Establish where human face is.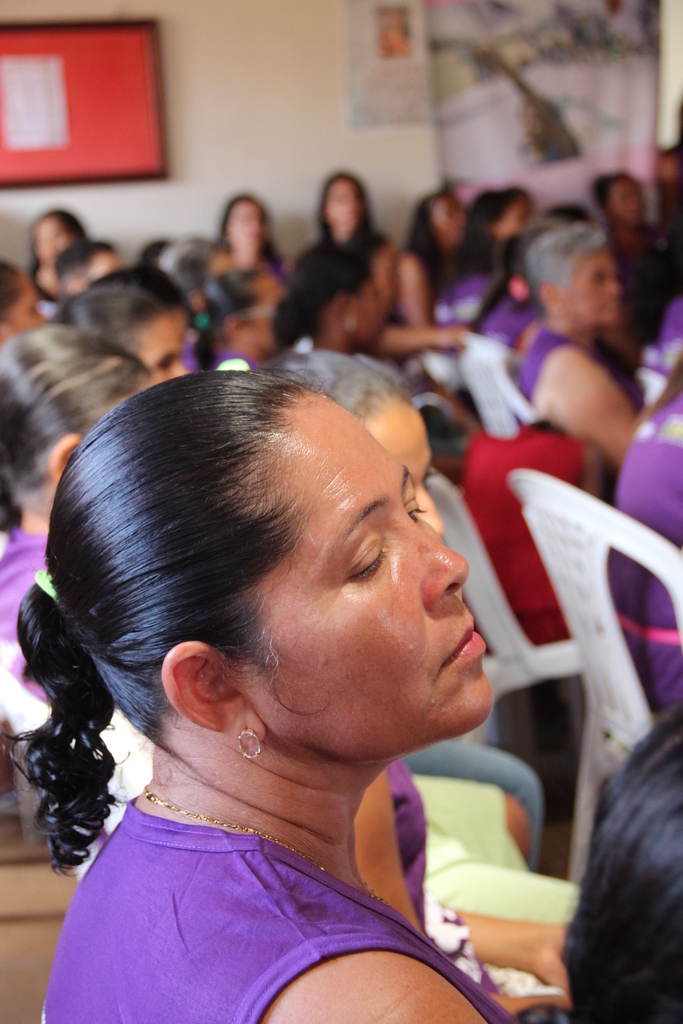
Established at bbox=[276, 393, 488, 727].
